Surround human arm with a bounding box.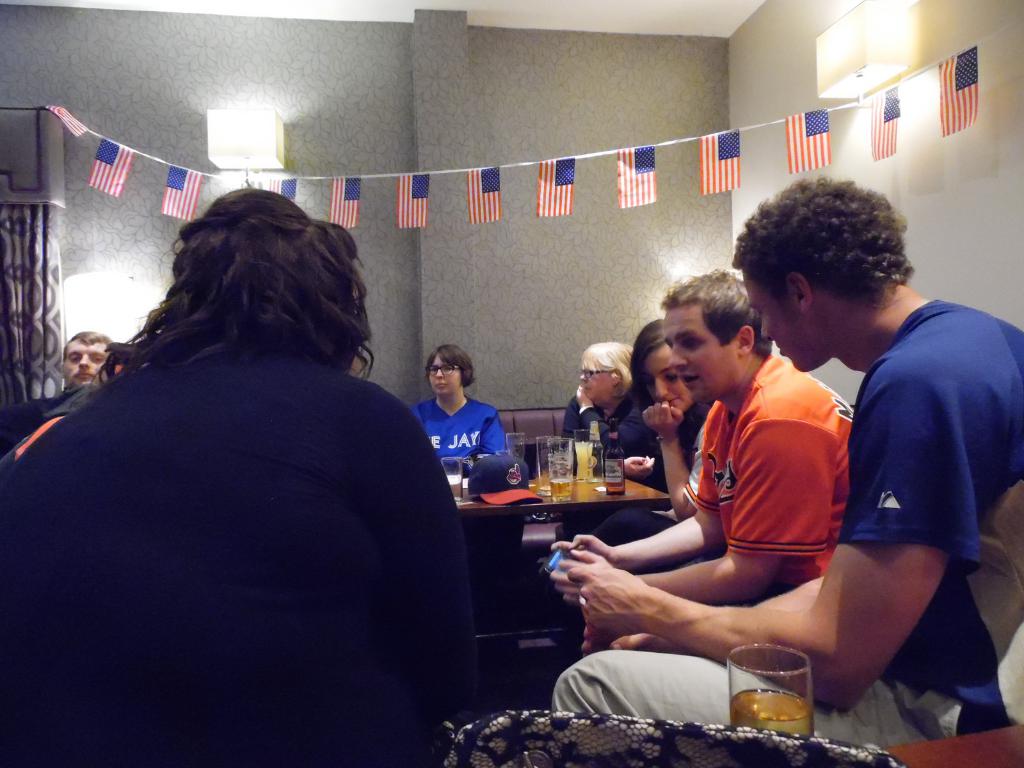
[left=548, top=413, right=724, bottom=570].
